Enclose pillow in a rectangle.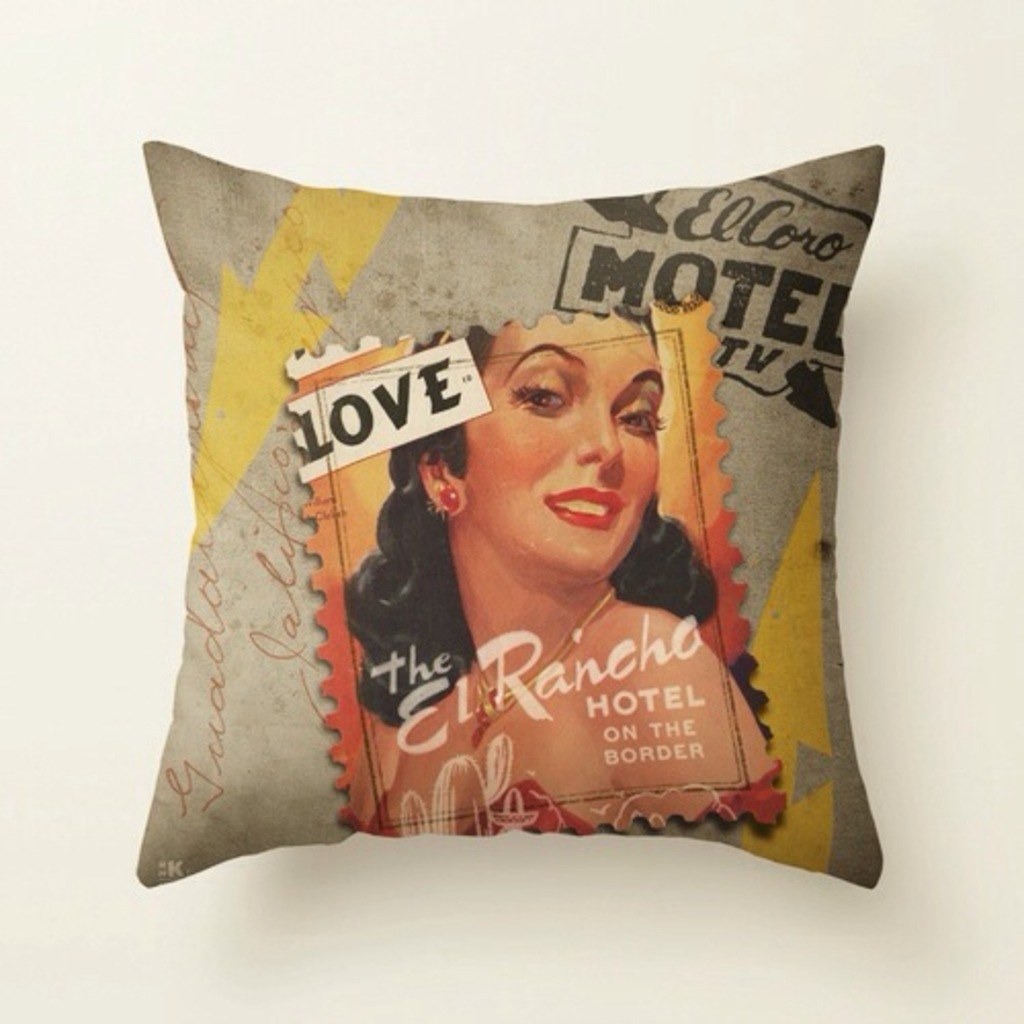
[x1=139, y1=139, x2=881, y2=891].
